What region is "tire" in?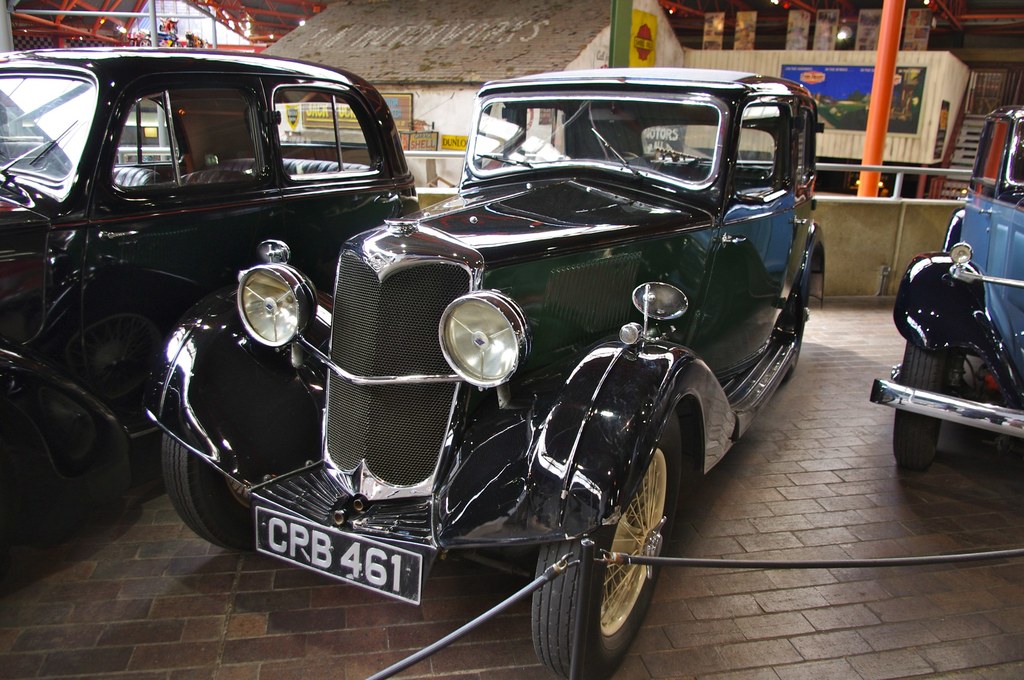
detection(778, 271, 813, 376).
